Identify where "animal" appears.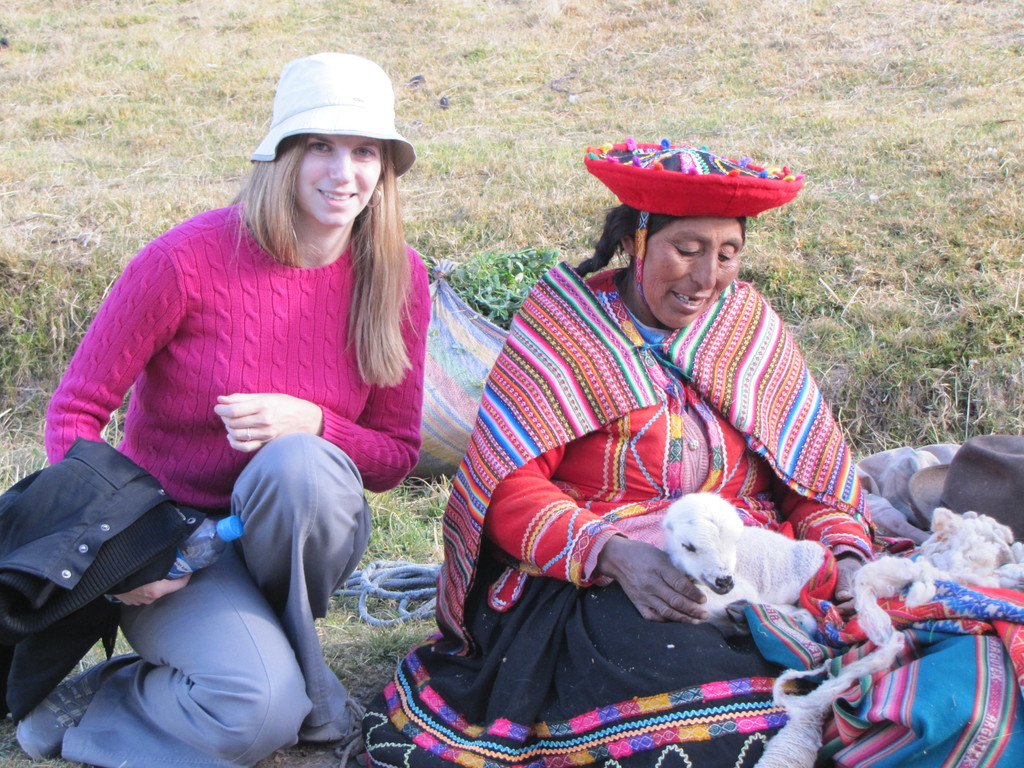
Appears at BBox(627, 498, 835, 636).
